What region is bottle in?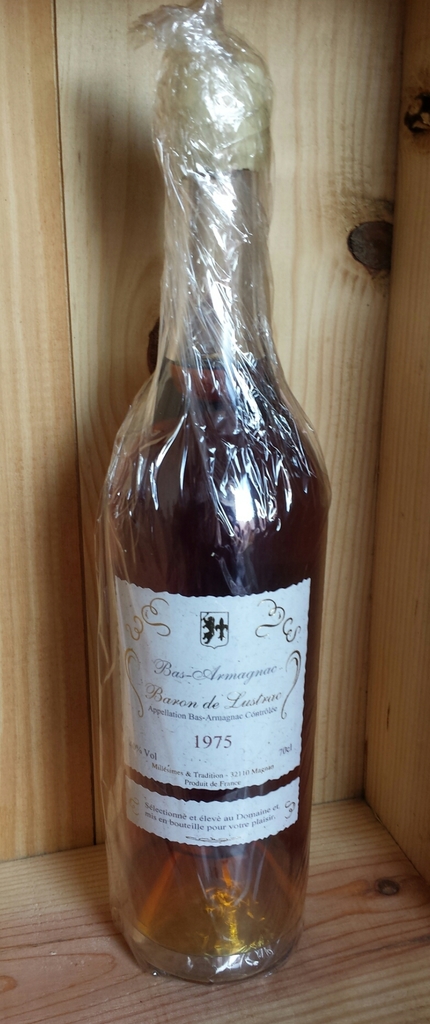
[left=95, top=57, right=330, bottom=975].
